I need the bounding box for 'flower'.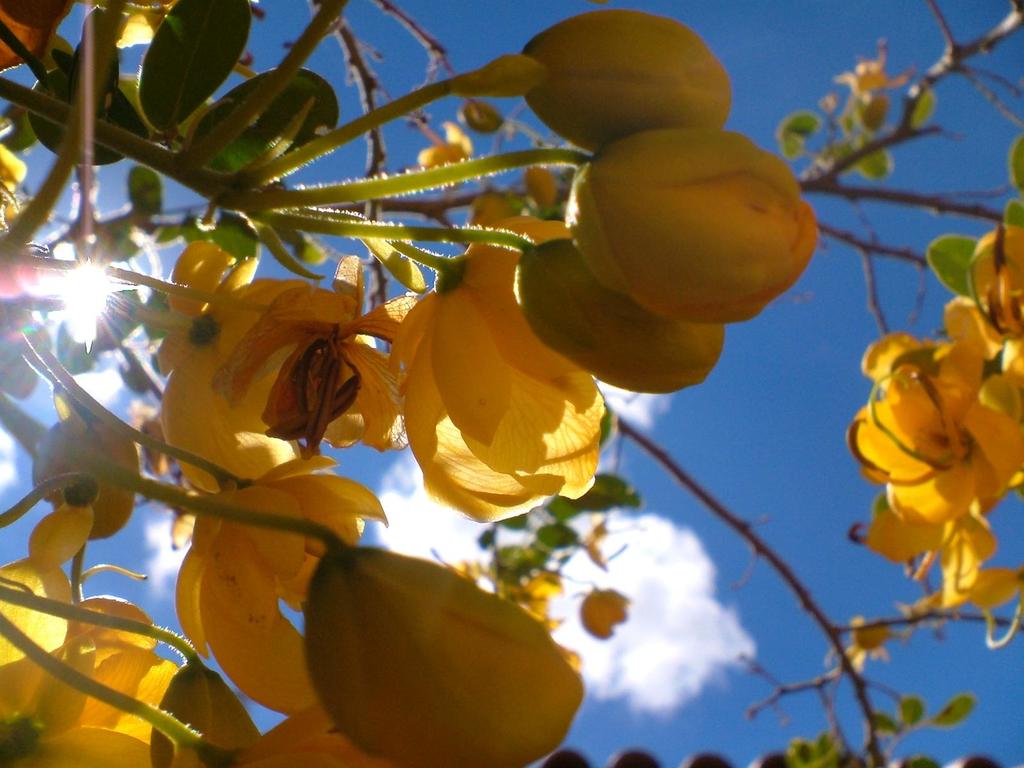
Here it is: [464, 193, 518, 226].
